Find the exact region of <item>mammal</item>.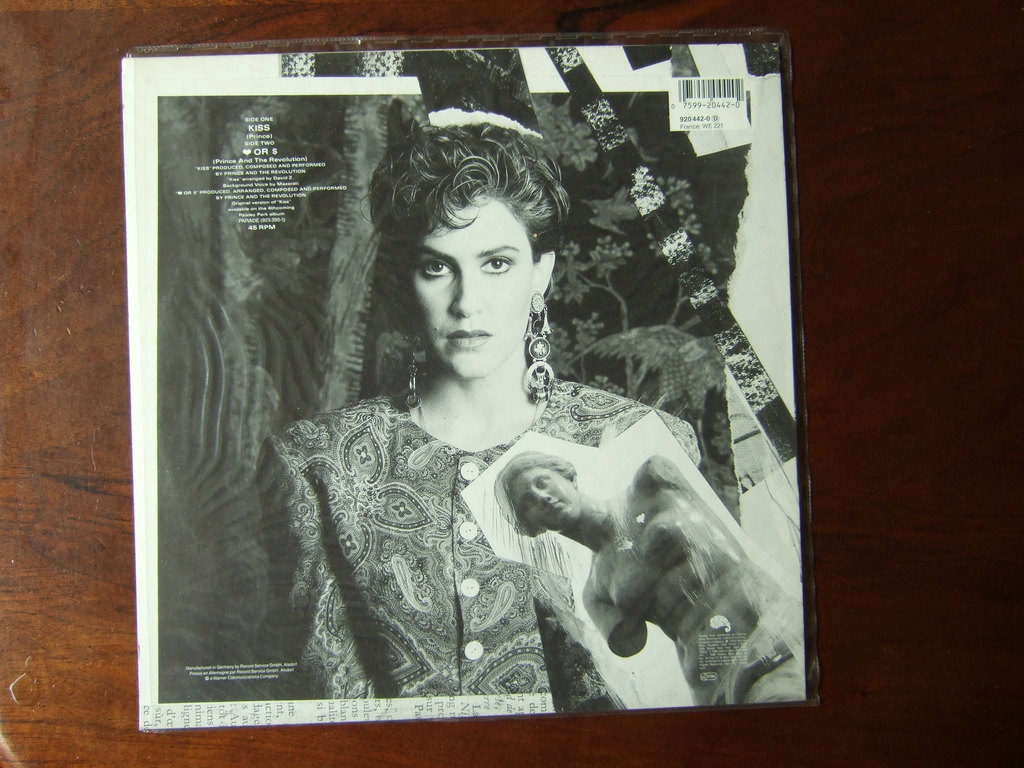
Exact region: bbox=[495, 447, 805, 710].
